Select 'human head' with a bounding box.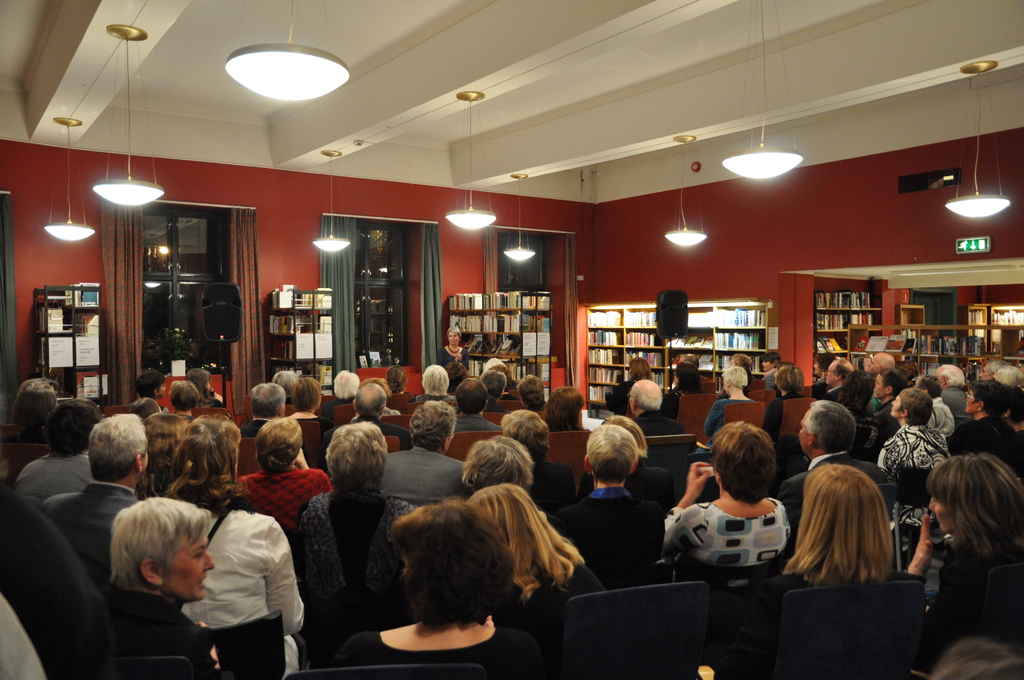
rect(764, 350, 780, 372).
